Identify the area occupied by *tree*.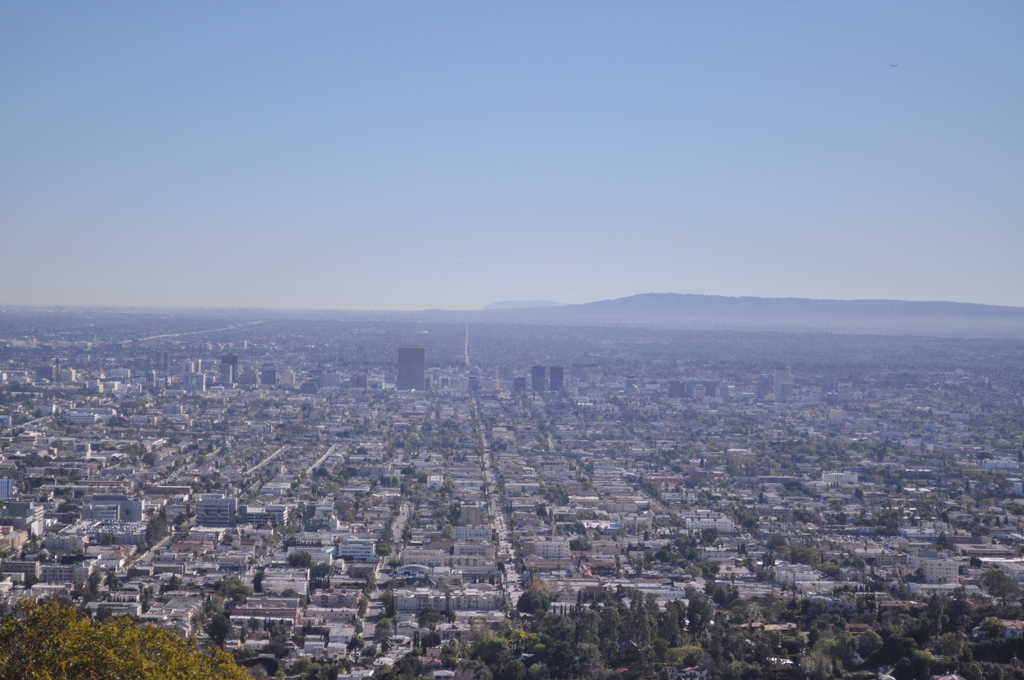
Area: crop(623, 473, 639, 482).
